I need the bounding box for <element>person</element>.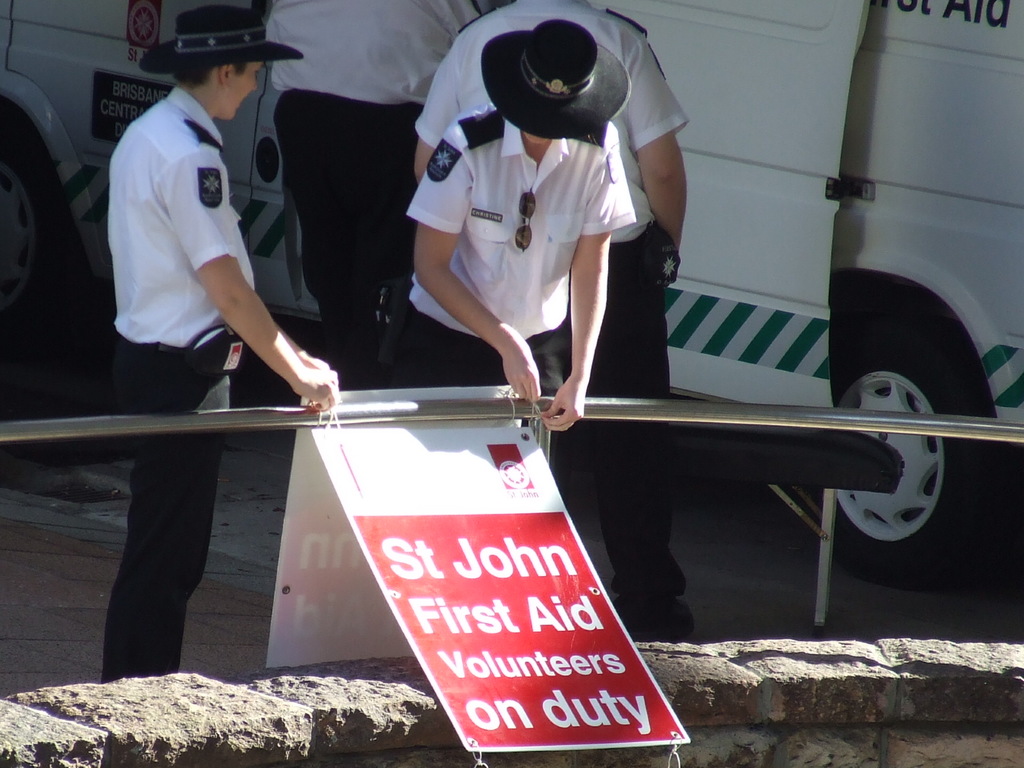
Here it is: crop(89, 15, 326, 664).
